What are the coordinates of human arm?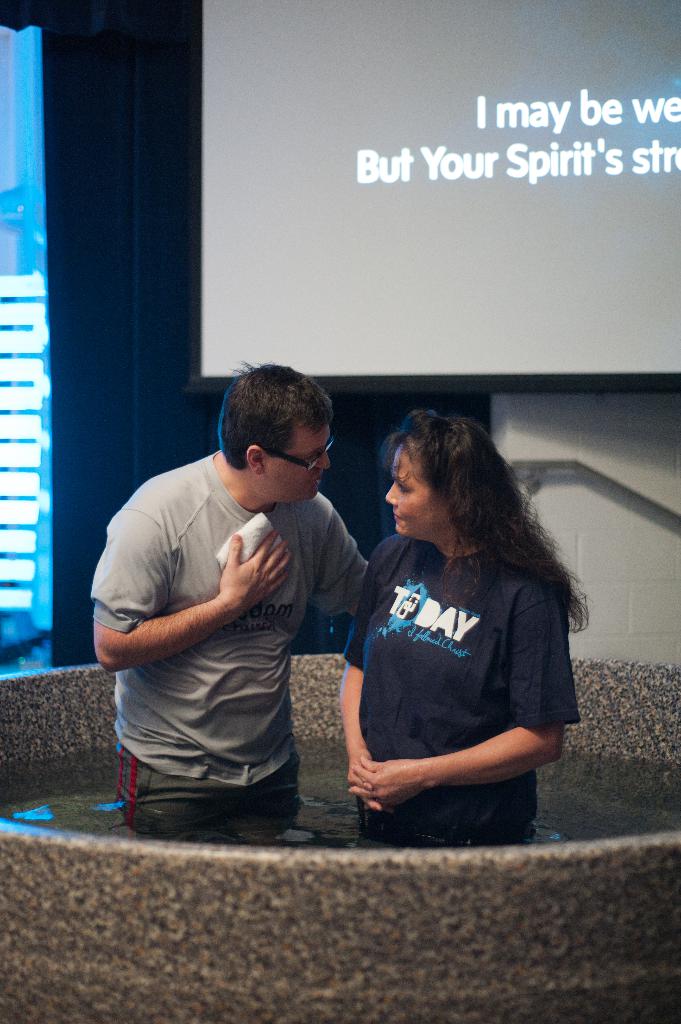
[344,556,579,817].
